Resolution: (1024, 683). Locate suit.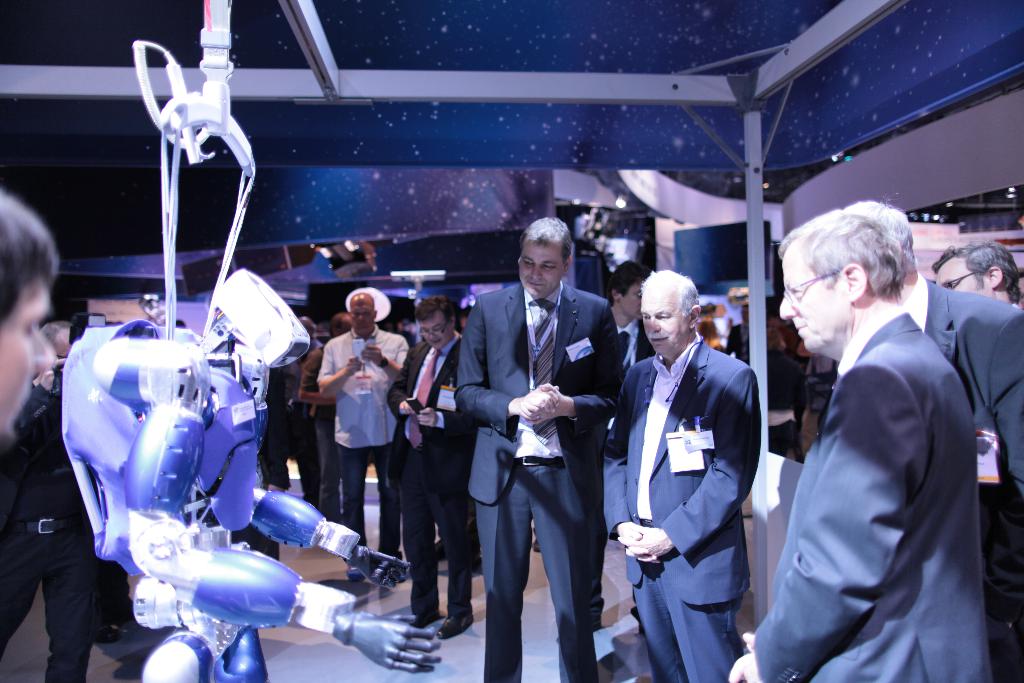
BBox(381, 344, 464, 617).
